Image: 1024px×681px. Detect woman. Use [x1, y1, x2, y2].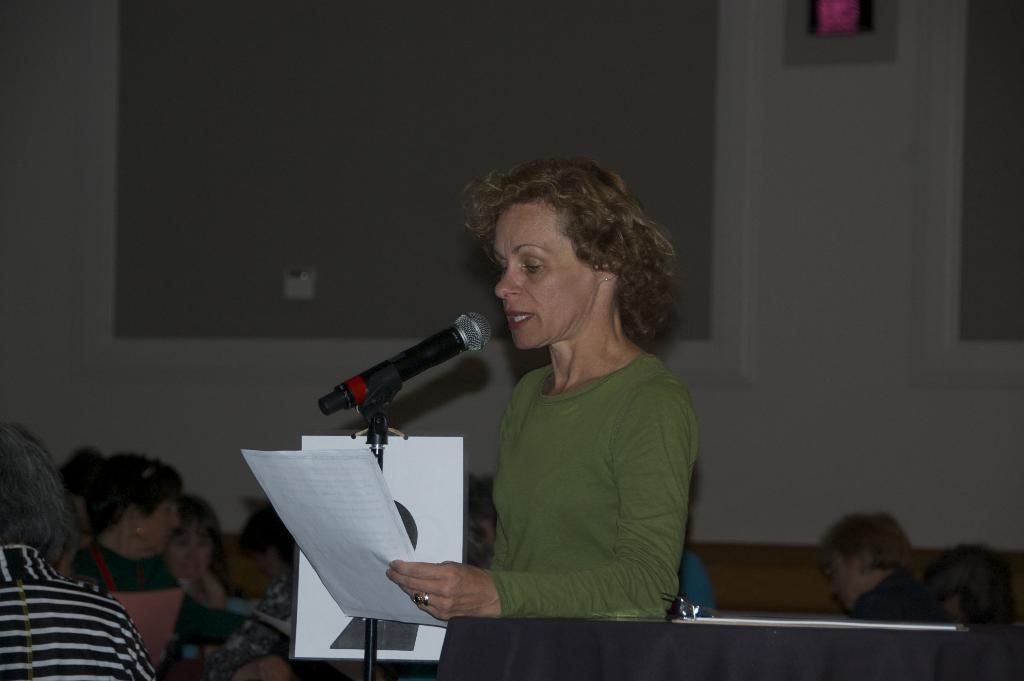
[0, 423, 154, 680].
